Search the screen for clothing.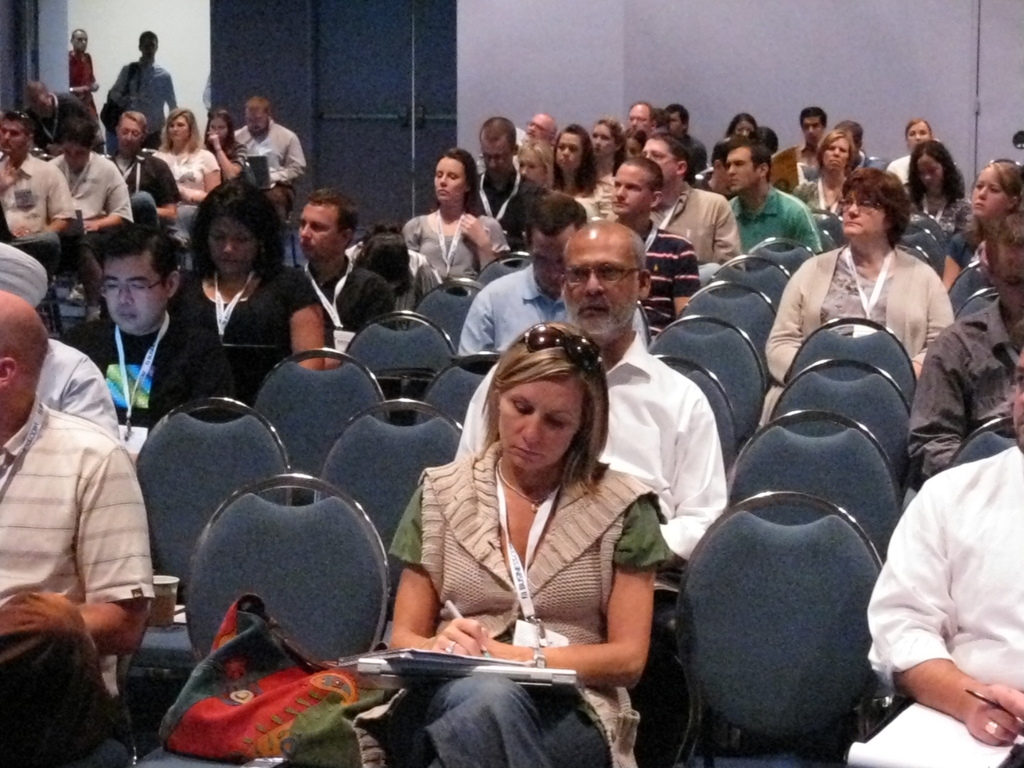
Found at bbox(144, 138, 222, 203).
